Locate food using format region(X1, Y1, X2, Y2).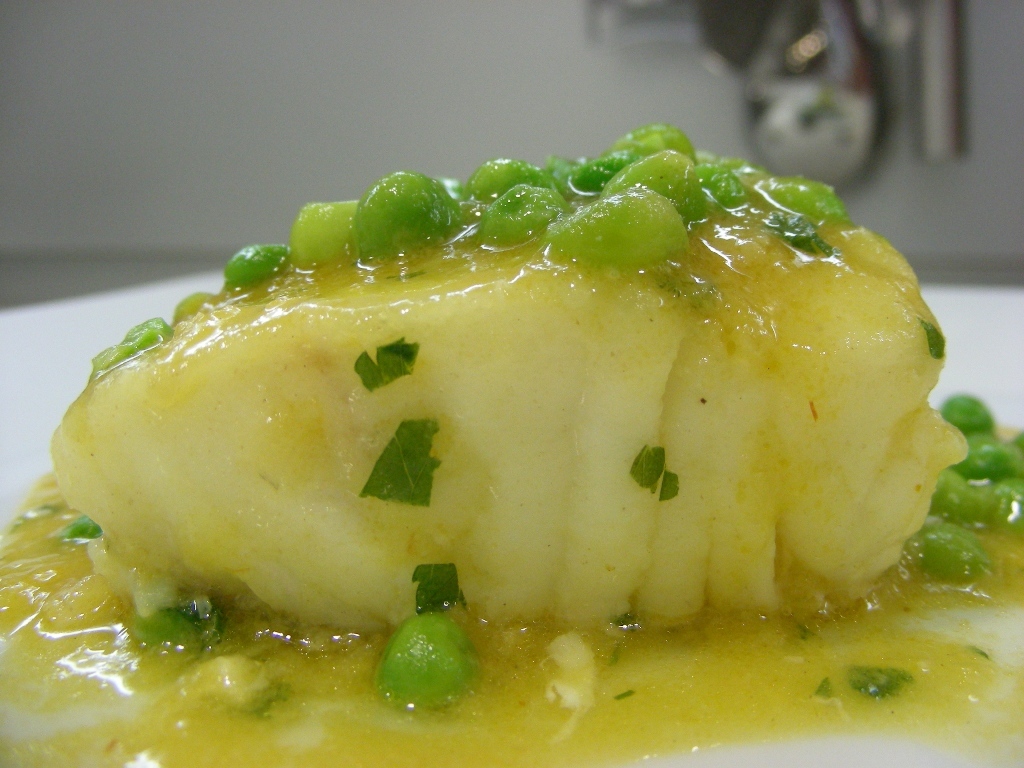
region(0, 100, 1021, 767).
